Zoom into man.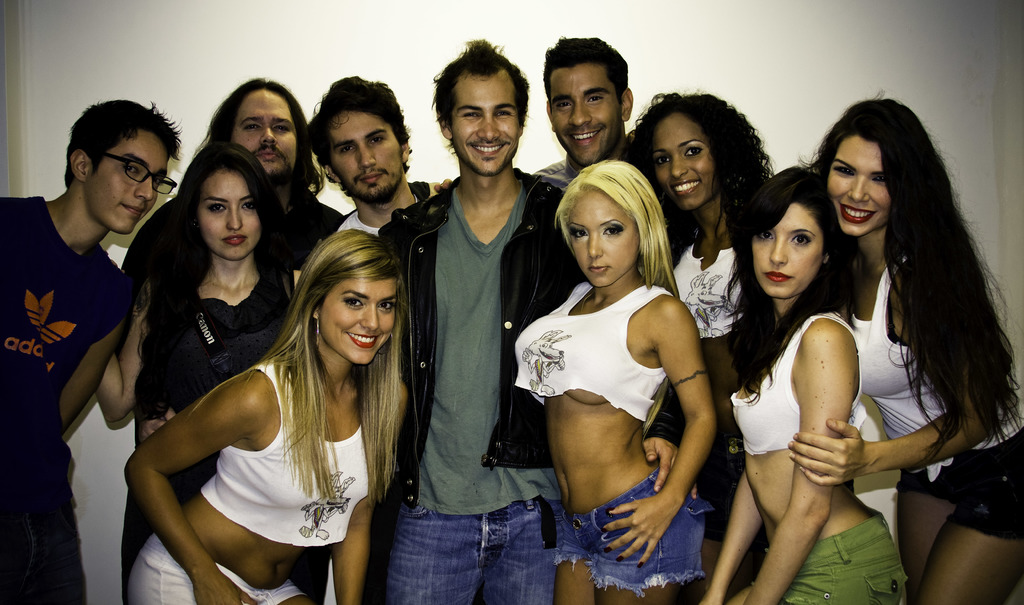
Zoom target: select_region(370, 33, 695, 604).
